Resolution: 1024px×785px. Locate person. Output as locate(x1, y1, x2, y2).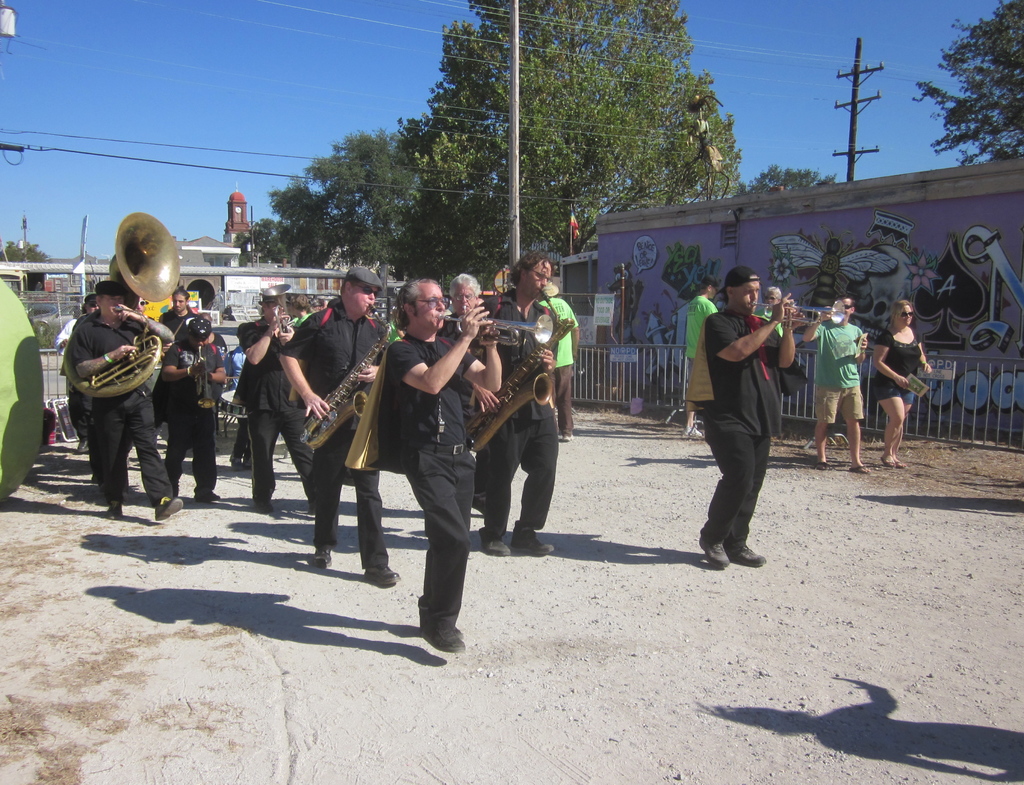
locate(685, 264, 798, 567).
